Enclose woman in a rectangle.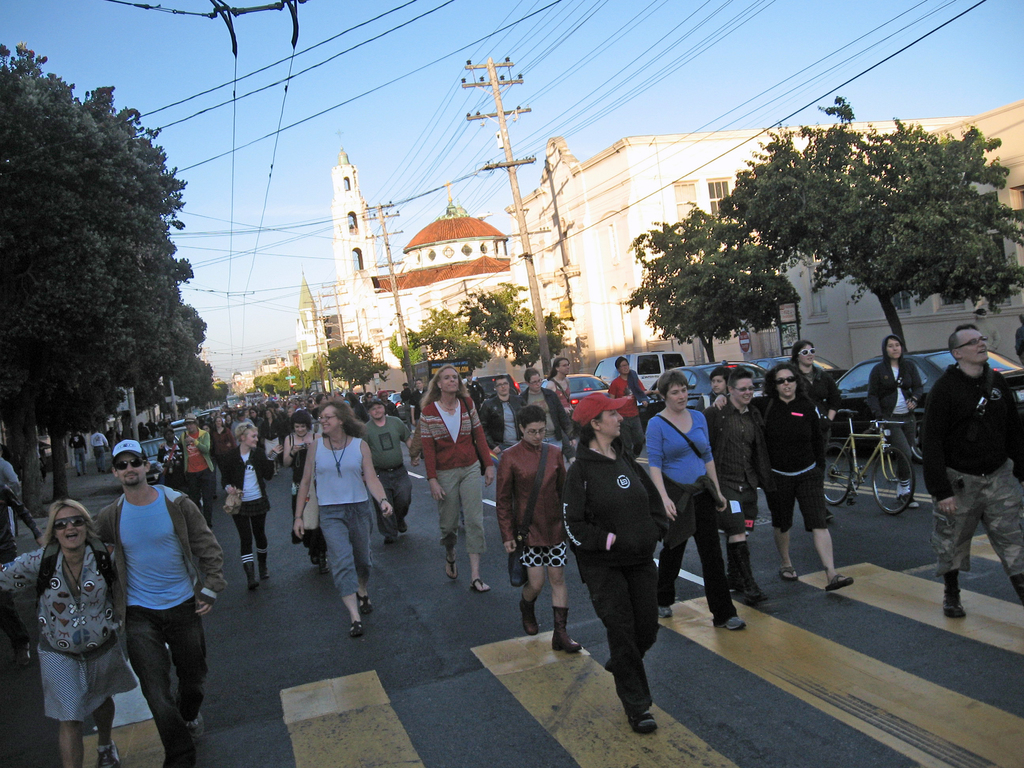
rect(520, 369, 563, 450).
